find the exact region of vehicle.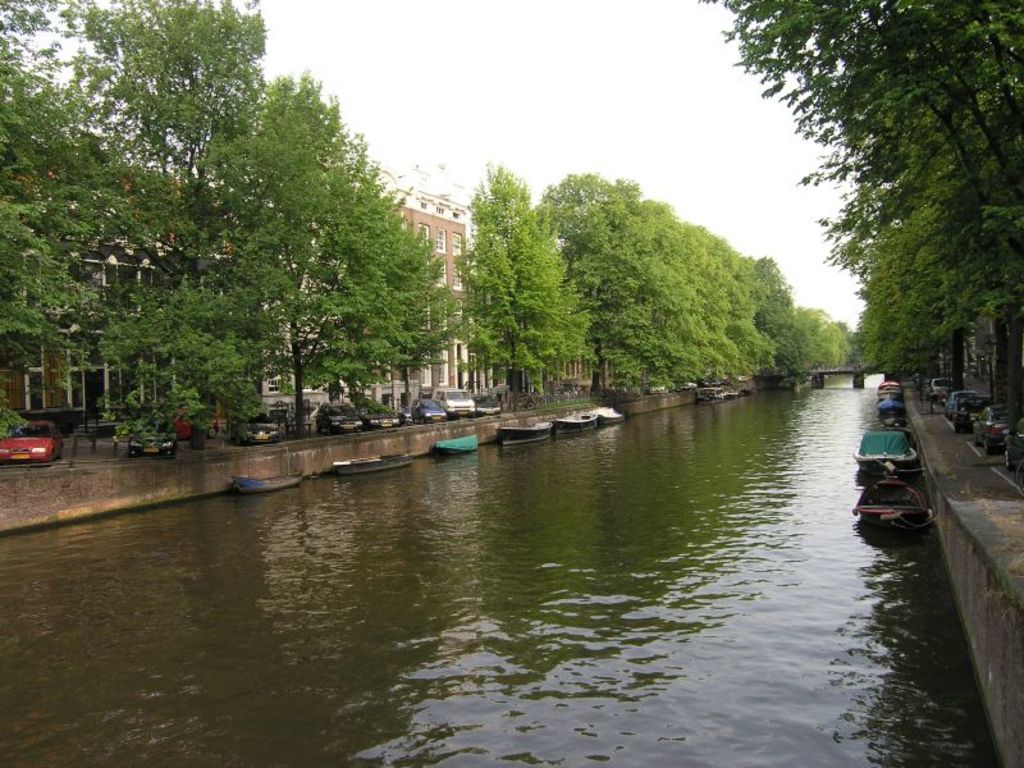
Exact region: bbox=(499, 417, 557, 443).
